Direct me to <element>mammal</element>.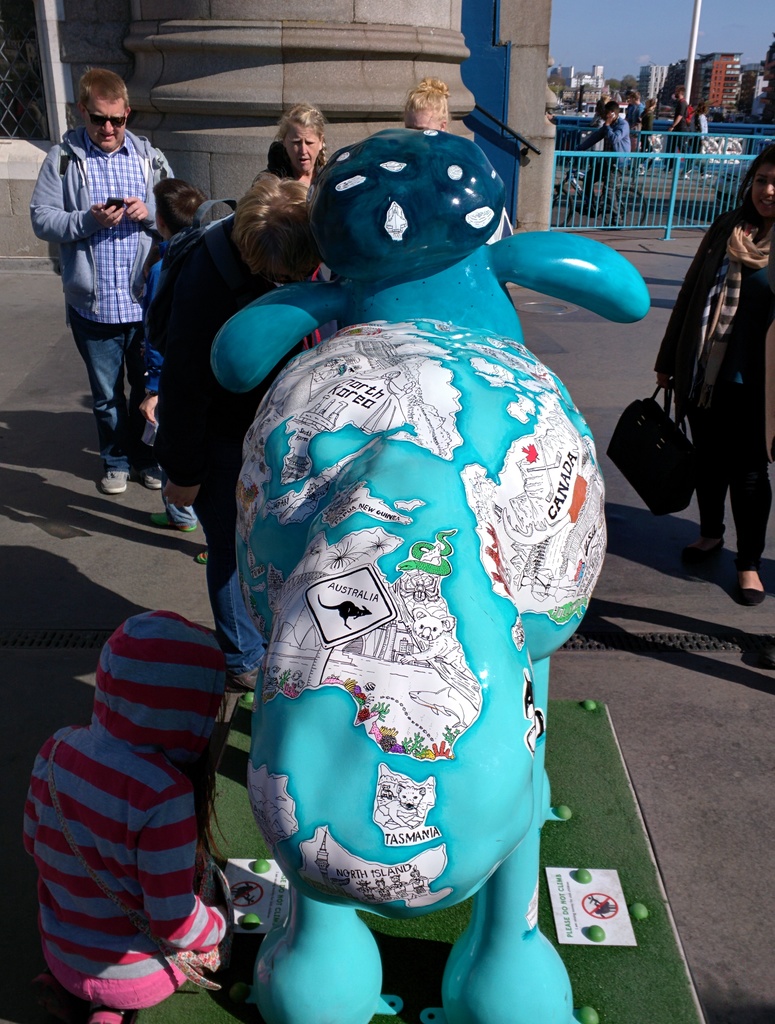
Direction: 129/179/202/515.
